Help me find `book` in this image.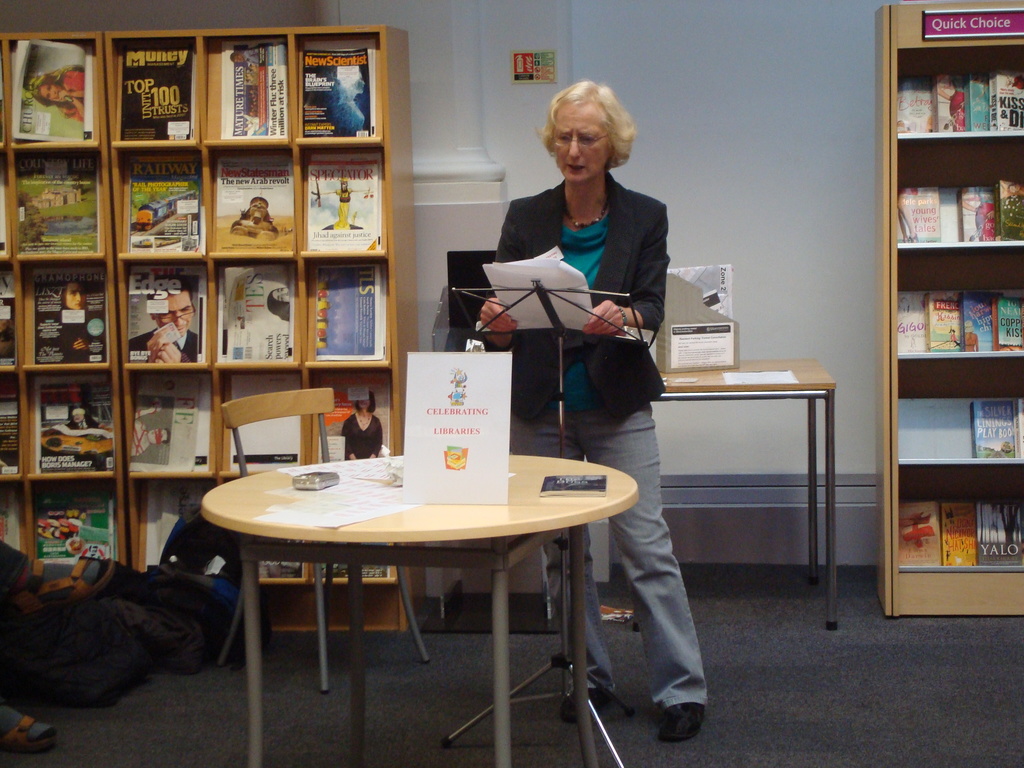
Found it: select_region(13, 156, 109, 263).
